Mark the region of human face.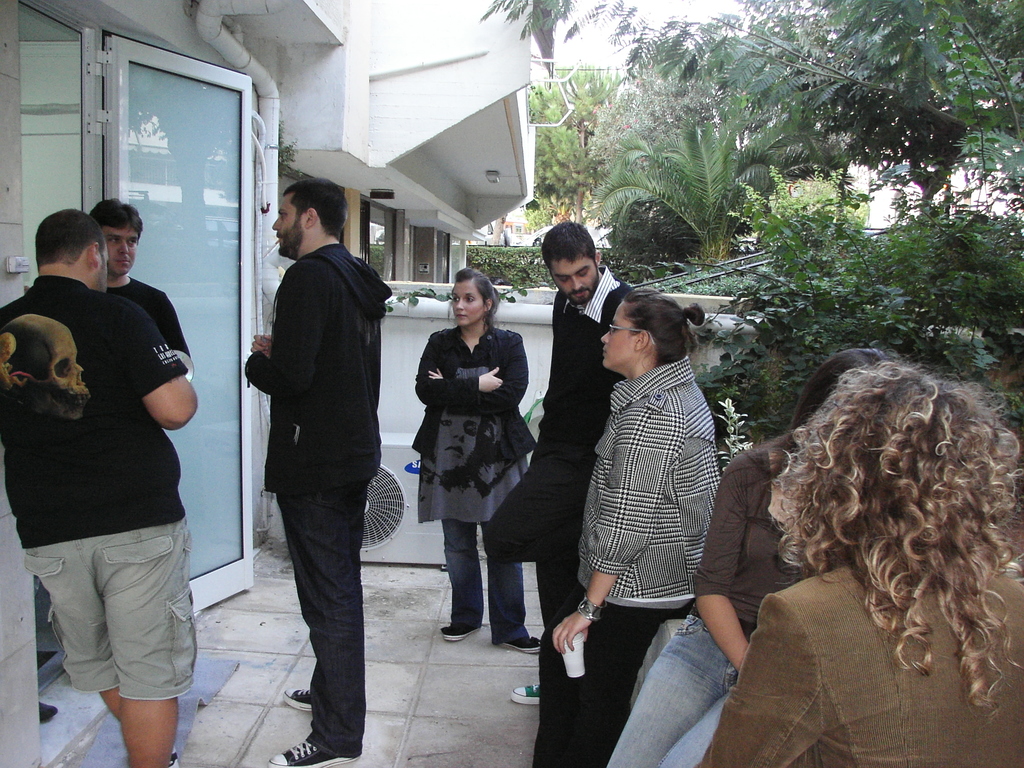
Region: (100,223,138,275).
